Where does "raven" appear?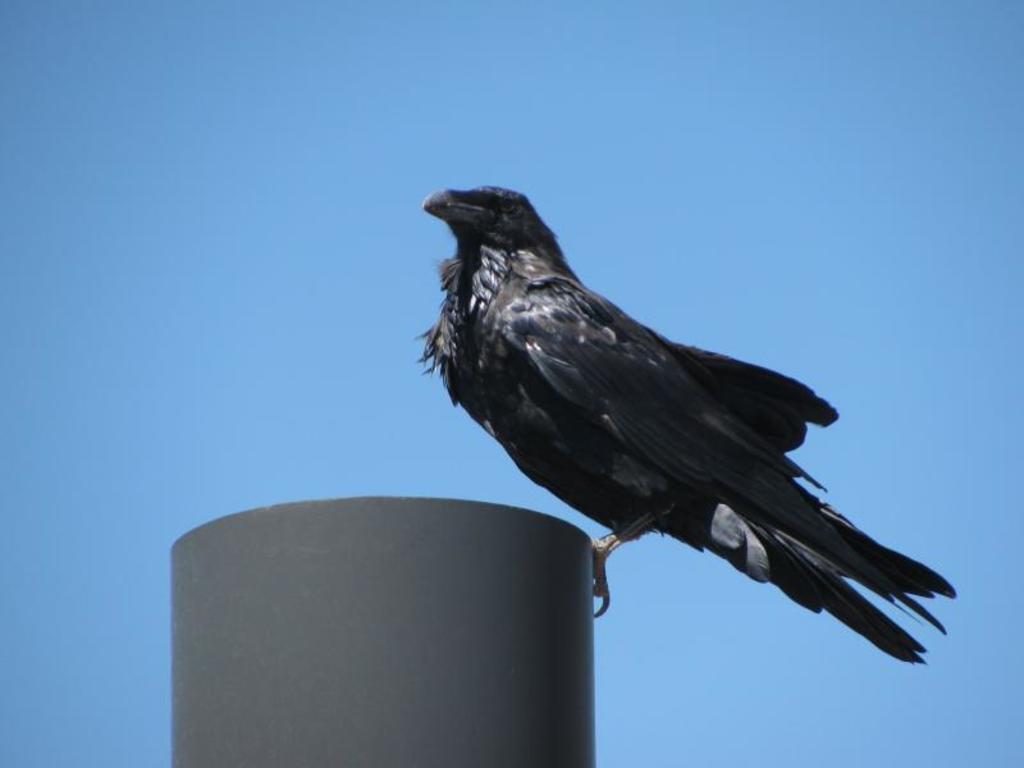
Appears at 424:186:954:664.
